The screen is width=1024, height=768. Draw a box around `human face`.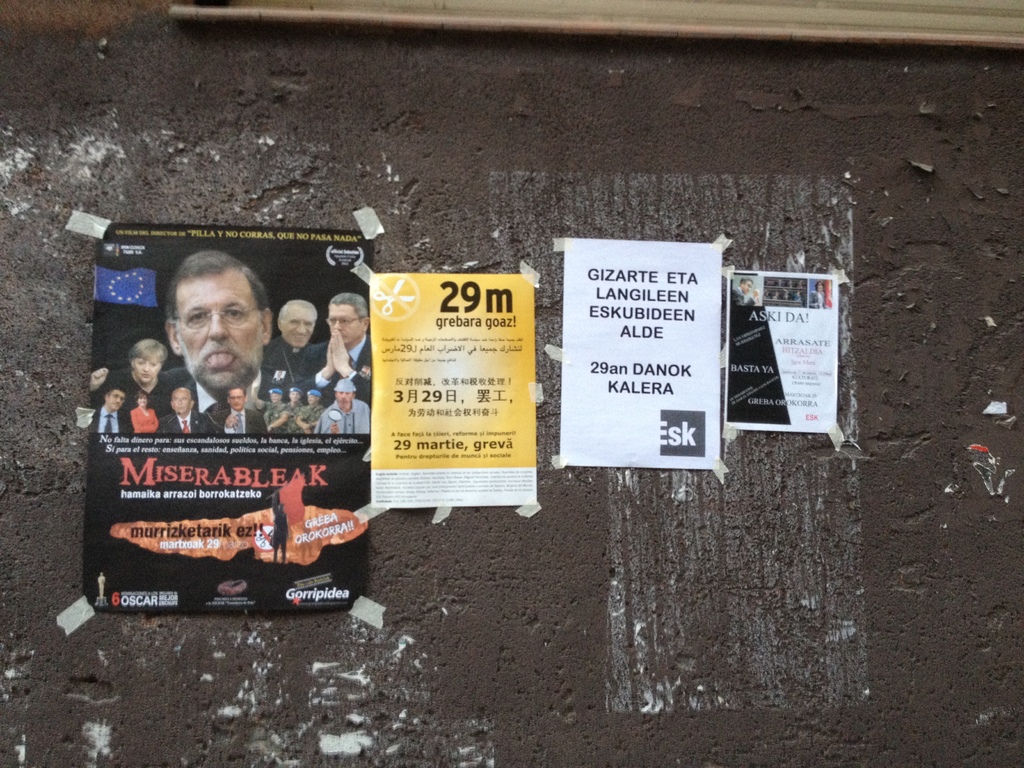
l=228, t=394, r=246, b=412.
